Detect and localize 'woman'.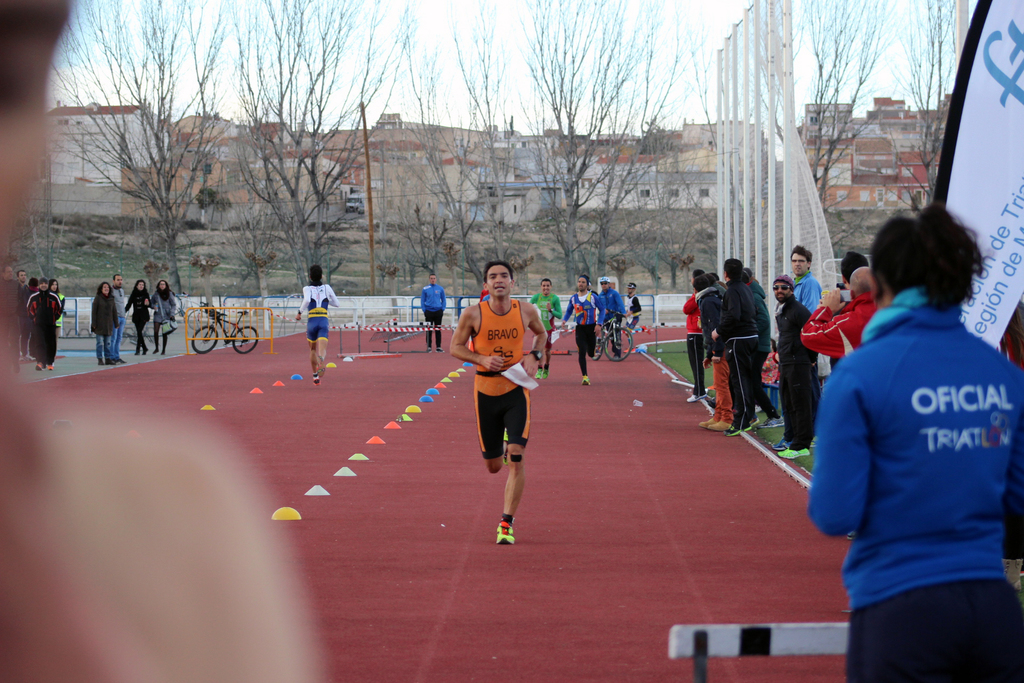
Localized at (left=51, top=276, right=67, bottom=331).
